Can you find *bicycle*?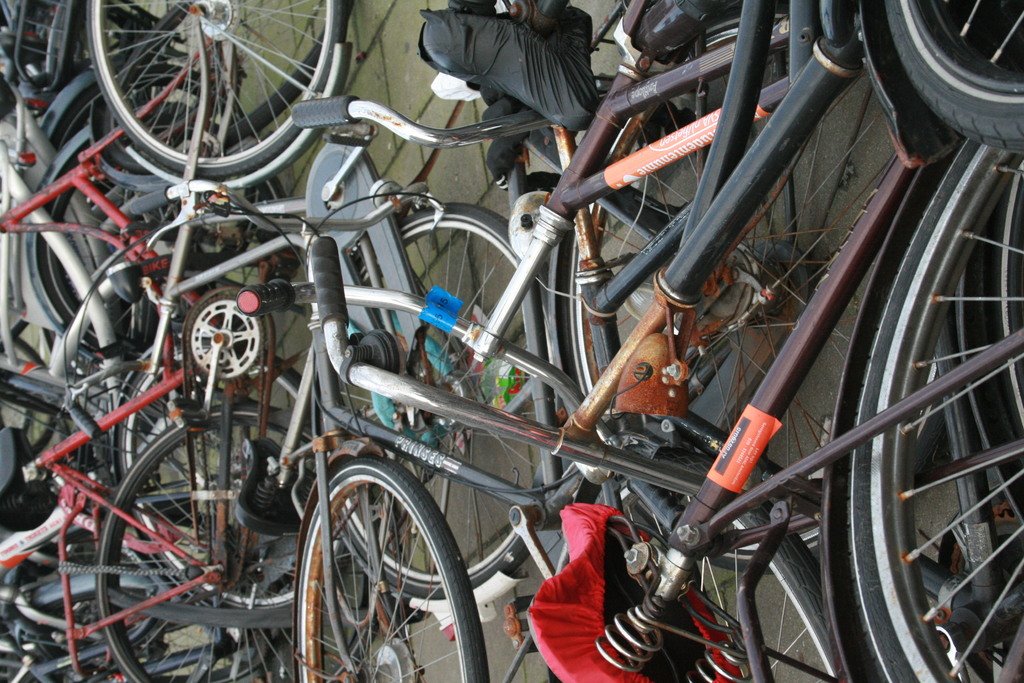
Yes, bounding box: [281, 10, 1023, 170].
